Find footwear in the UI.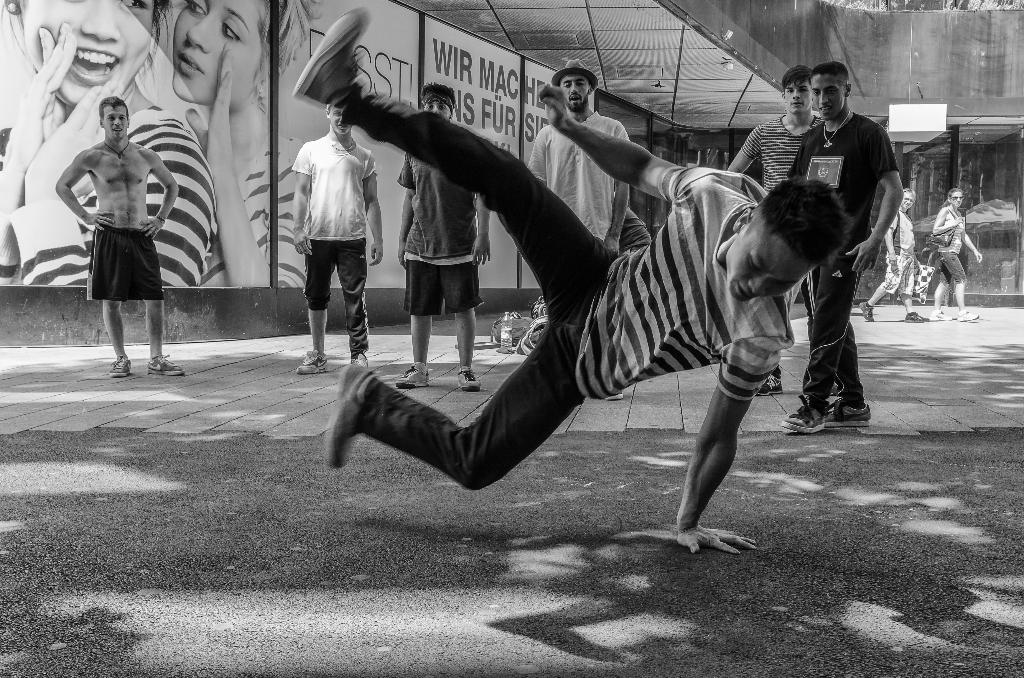
UI element at left=780, top=394, right=831, bottom=431.
